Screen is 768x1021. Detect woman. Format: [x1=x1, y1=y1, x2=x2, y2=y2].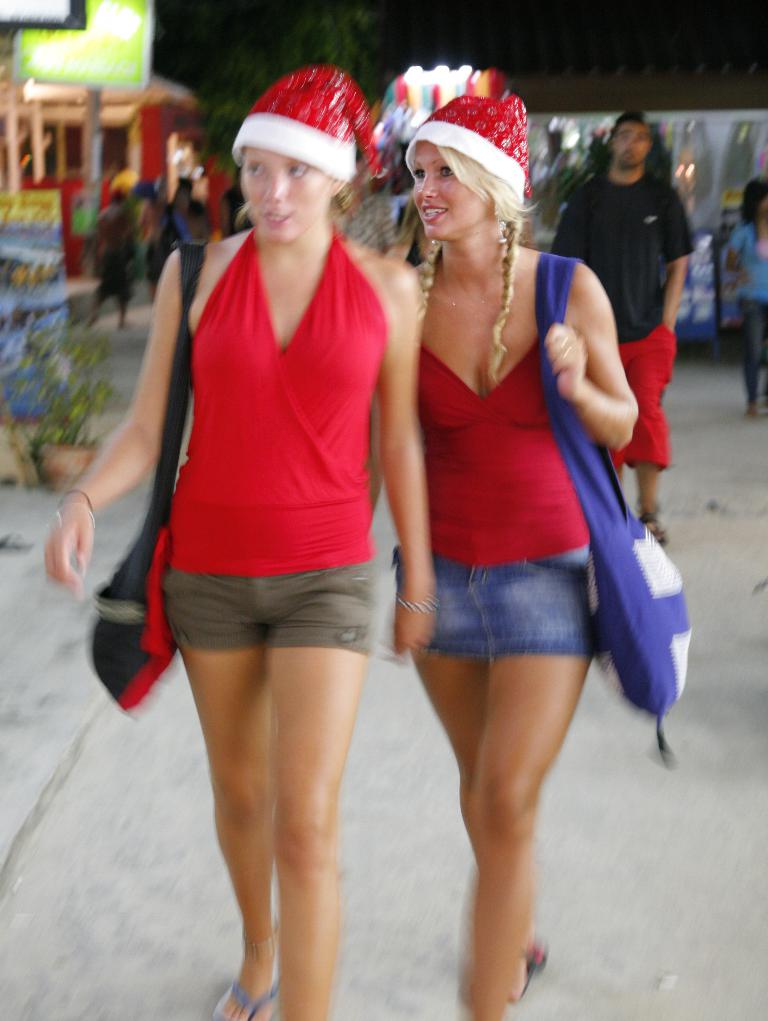
[x1=379, y1=91, x2=635, y2=1020].
